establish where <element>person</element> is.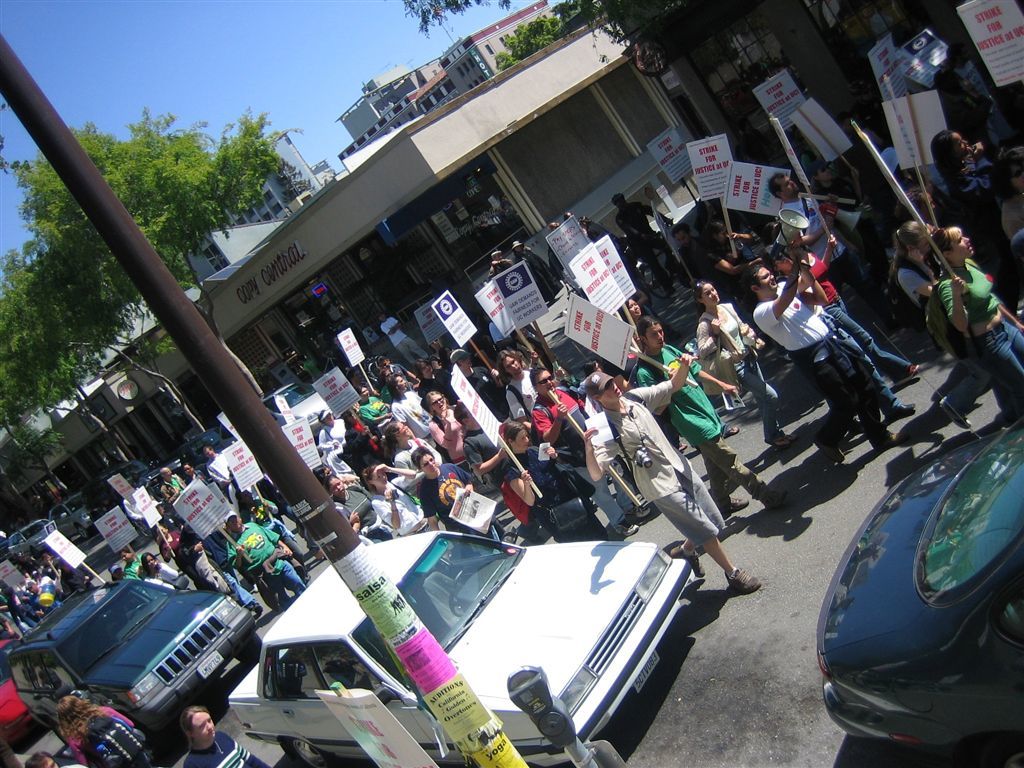
Established at 513, 235, 567, 306.
